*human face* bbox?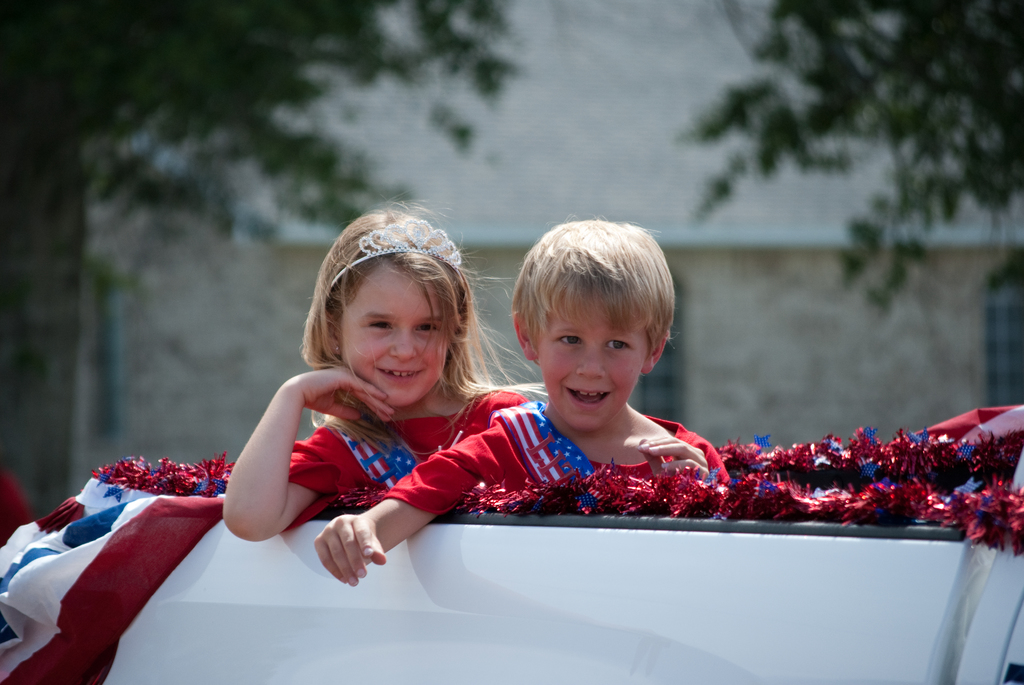
region(341, 264, 449, 411)
